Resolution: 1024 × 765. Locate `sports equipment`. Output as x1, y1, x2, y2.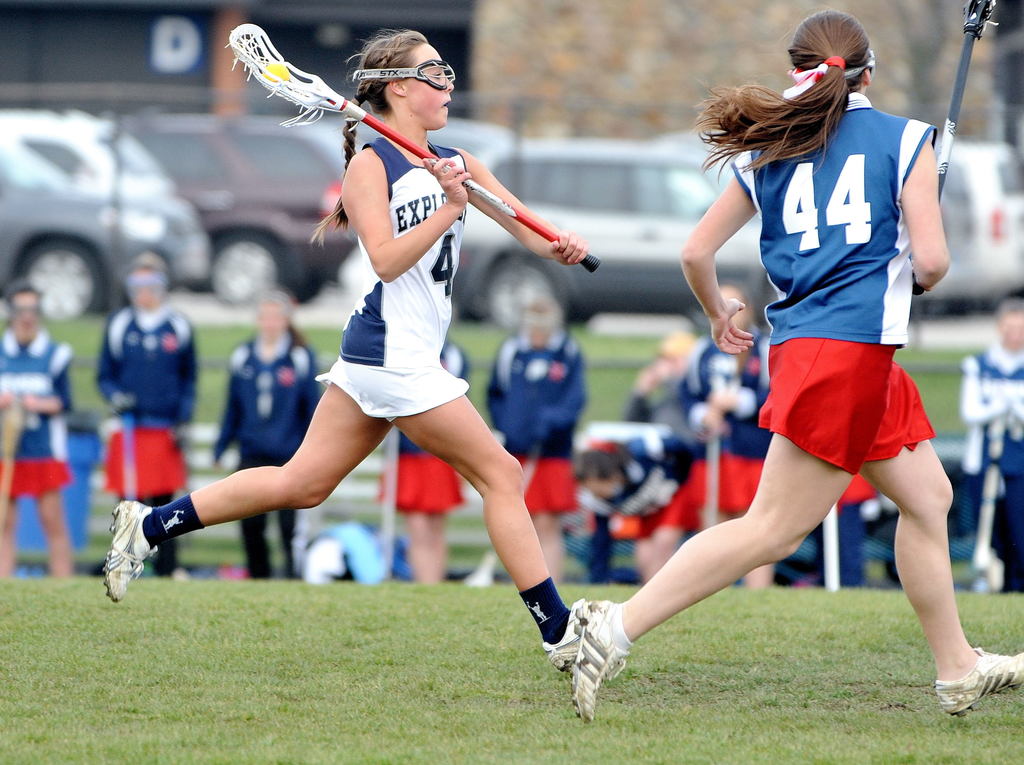
221, 18, 600, 268.
